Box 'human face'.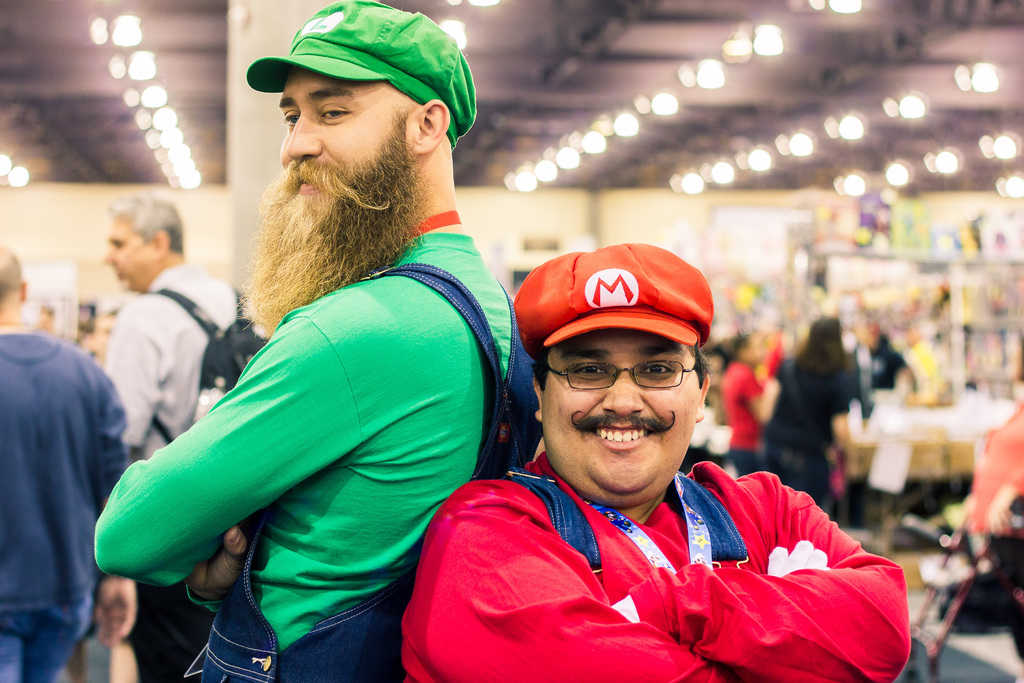
bbox=(280, 67, 415, 226).
